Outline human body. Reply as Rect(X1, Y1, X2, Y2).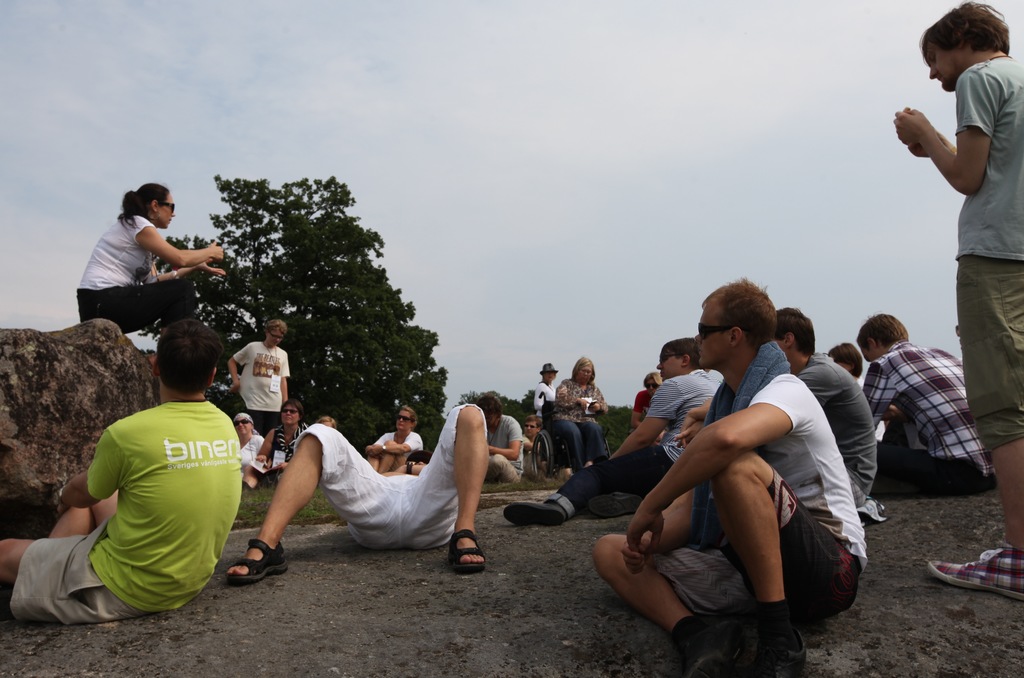
Rect(471, 386, 521, 494).
